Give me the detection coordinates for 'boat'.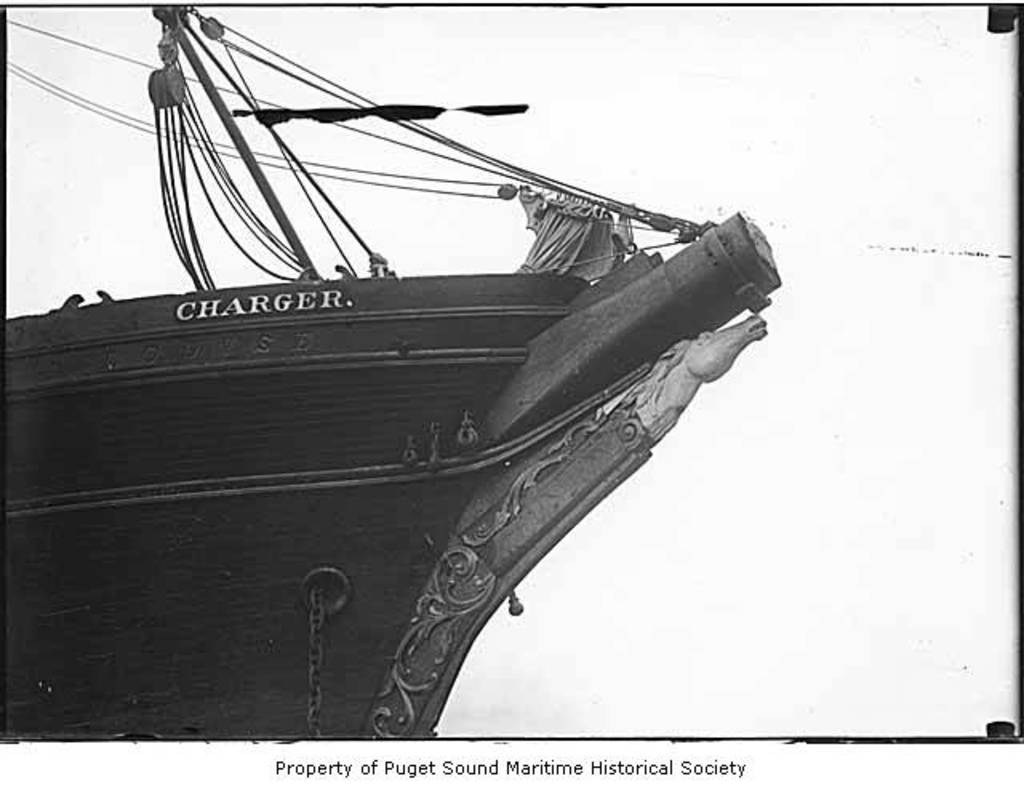
l=6, t=45, r=821, b=723.
